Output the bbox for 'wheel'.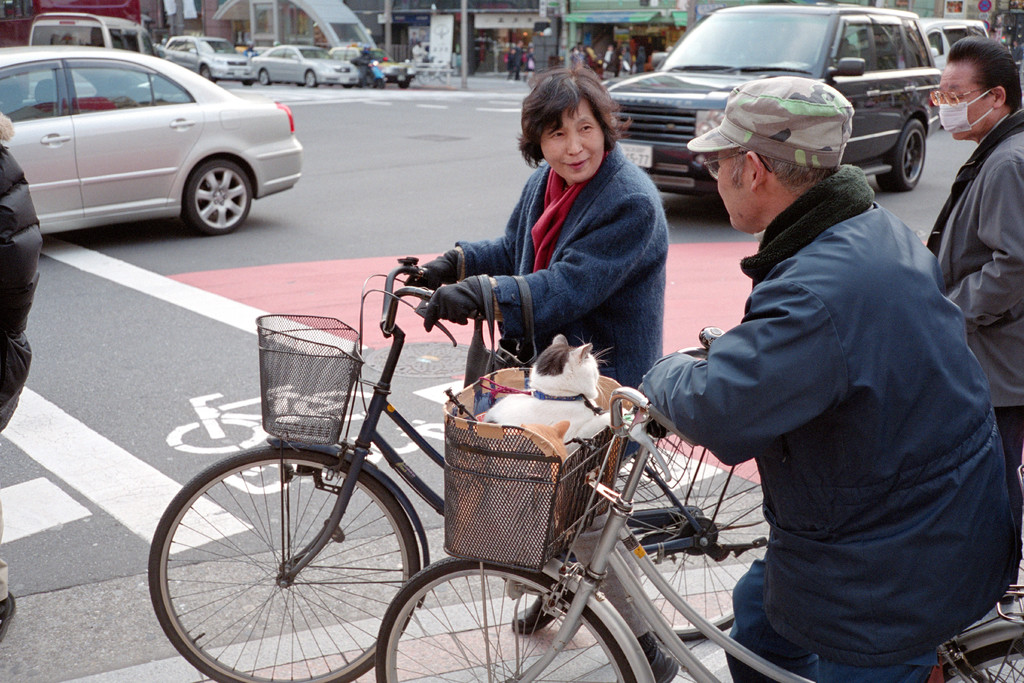
374, 556, 636, 682.
